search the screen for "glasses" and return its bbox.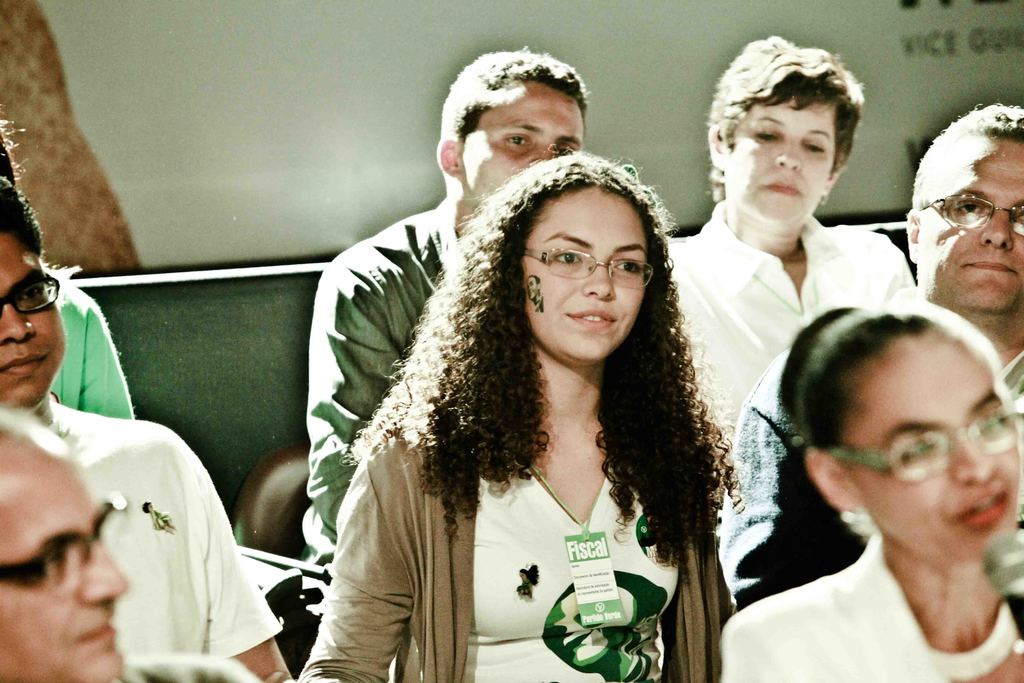
Found: <region>534, 242, 657, 297</region>.
